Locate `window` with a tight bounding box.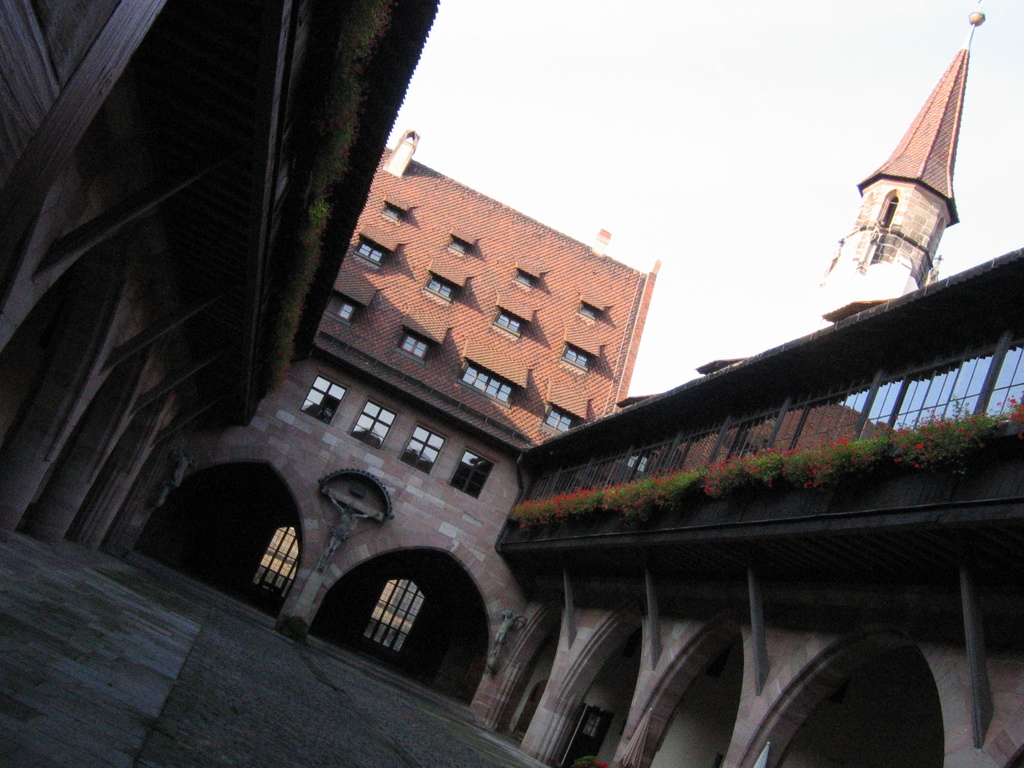
451,238,465,254.
